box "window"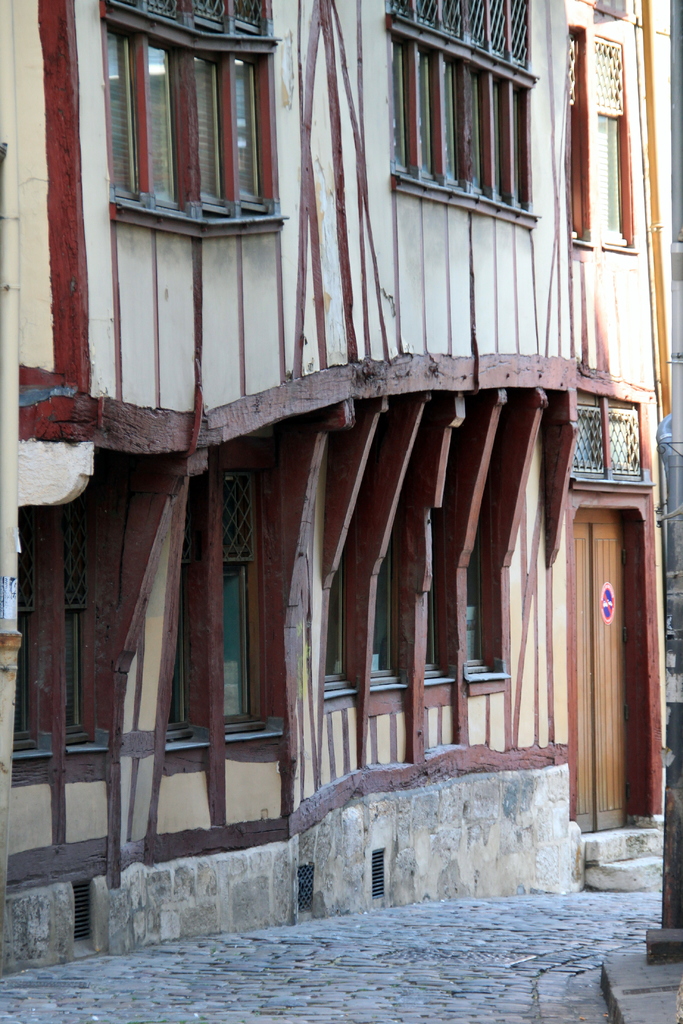
464 524 486 662
